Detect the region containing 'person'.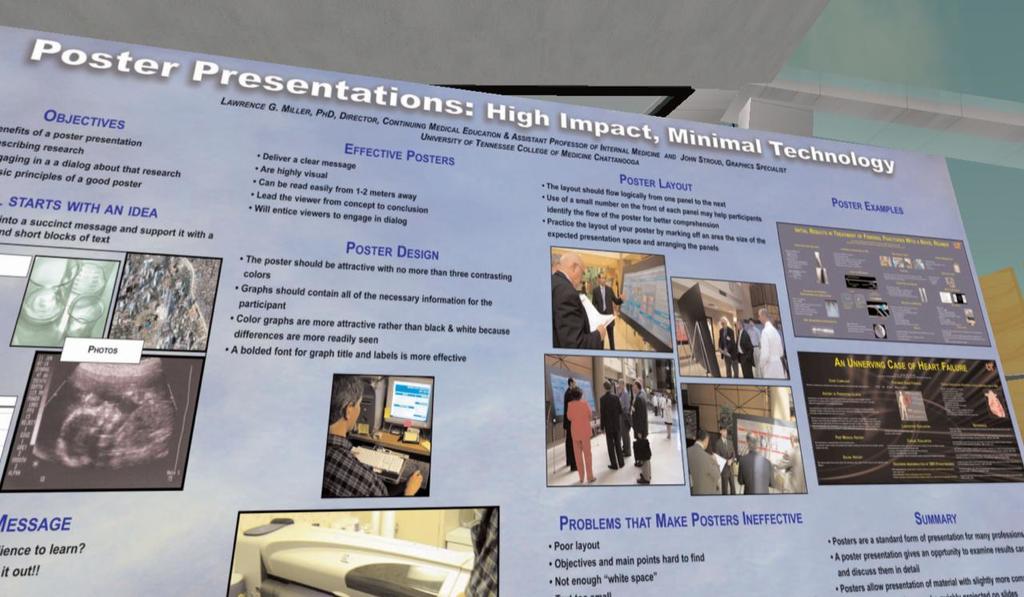
(714,427,738,495).
